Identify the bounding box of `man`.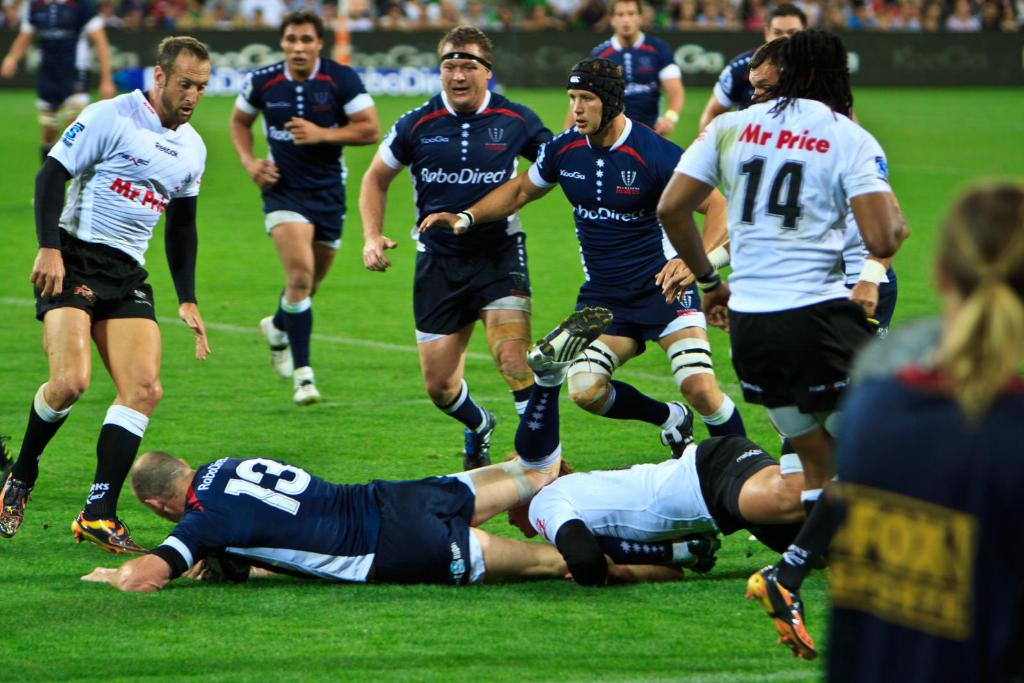
Rect(1, 33, 209, 553).
